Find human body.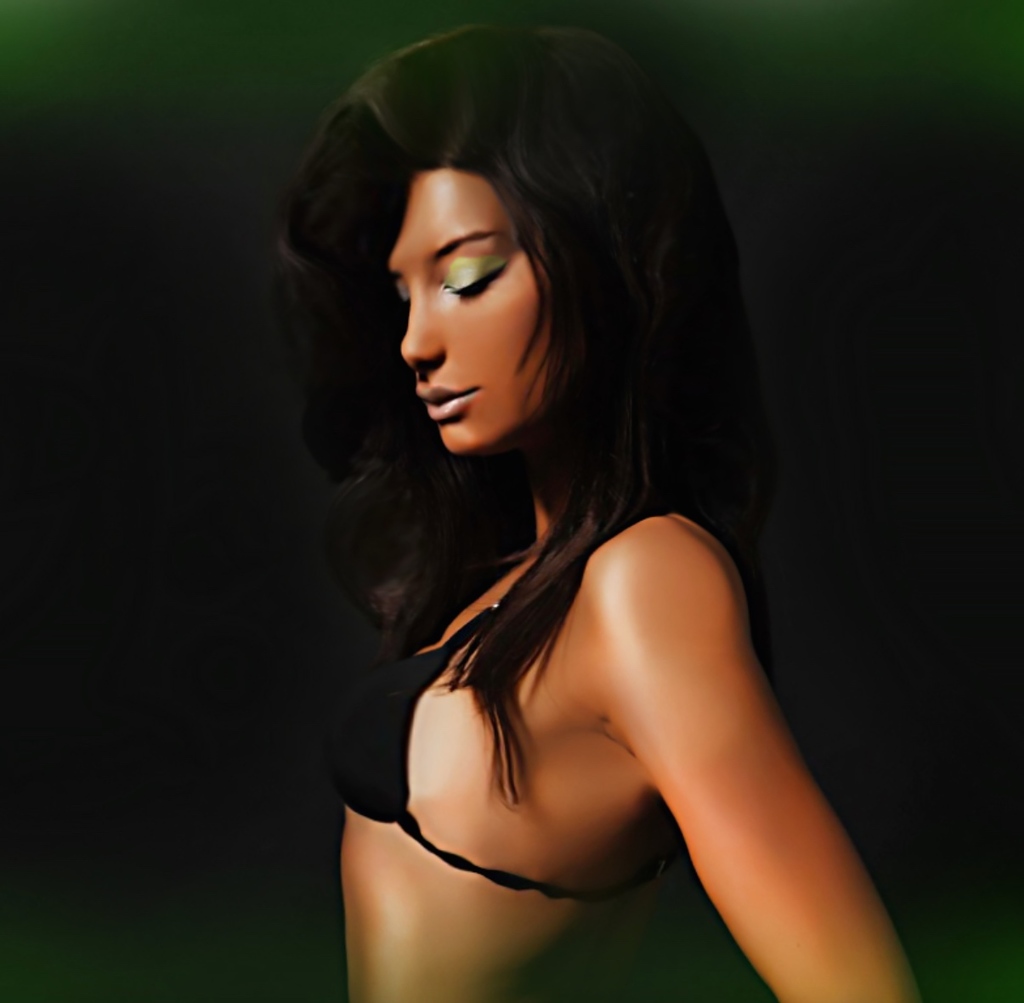
<bbox>277, 59, 865, 1002</bbox>.
